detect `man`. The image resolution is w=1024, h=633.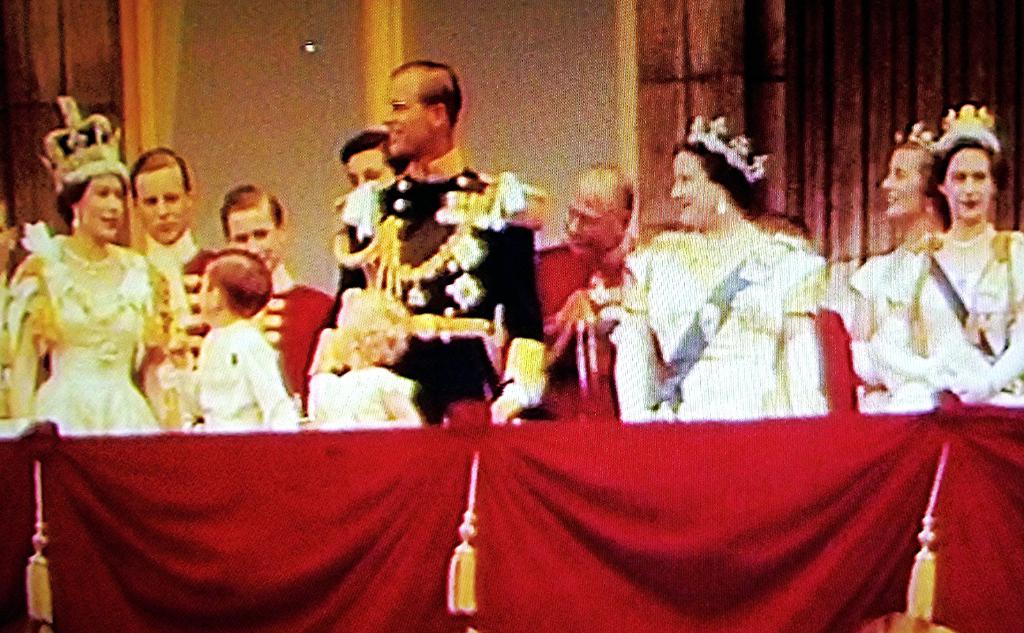
(321,59,563,436).
